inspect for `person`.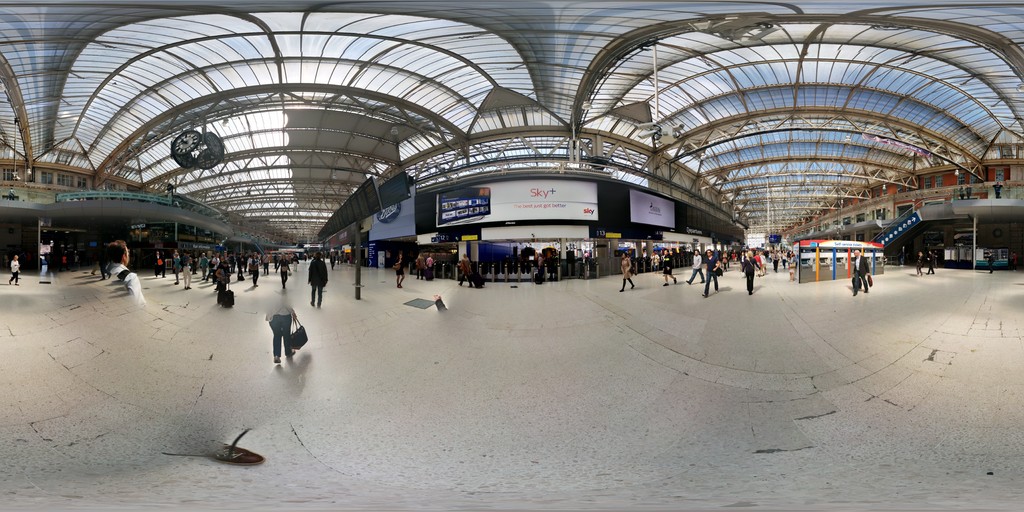
Inspection: <box>97,242,148,315</box>.
